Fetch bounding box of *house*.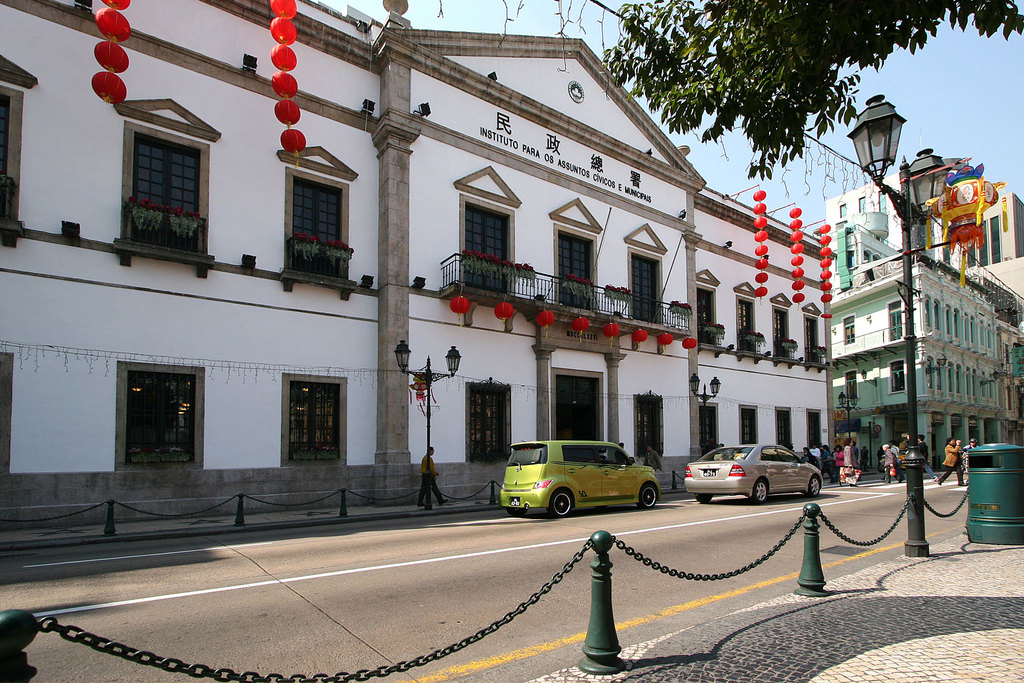
Bbox: BBox(968, 189, 1018, 269).
